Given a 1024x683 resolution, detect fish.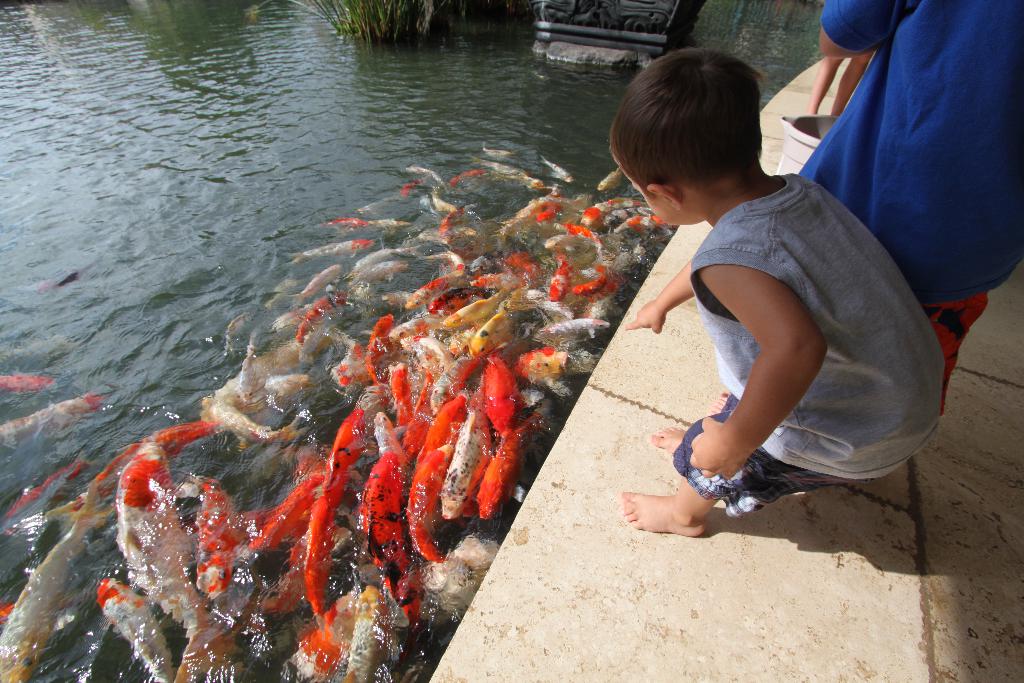
x1=263 y1=544 x2=308 y2=612.
